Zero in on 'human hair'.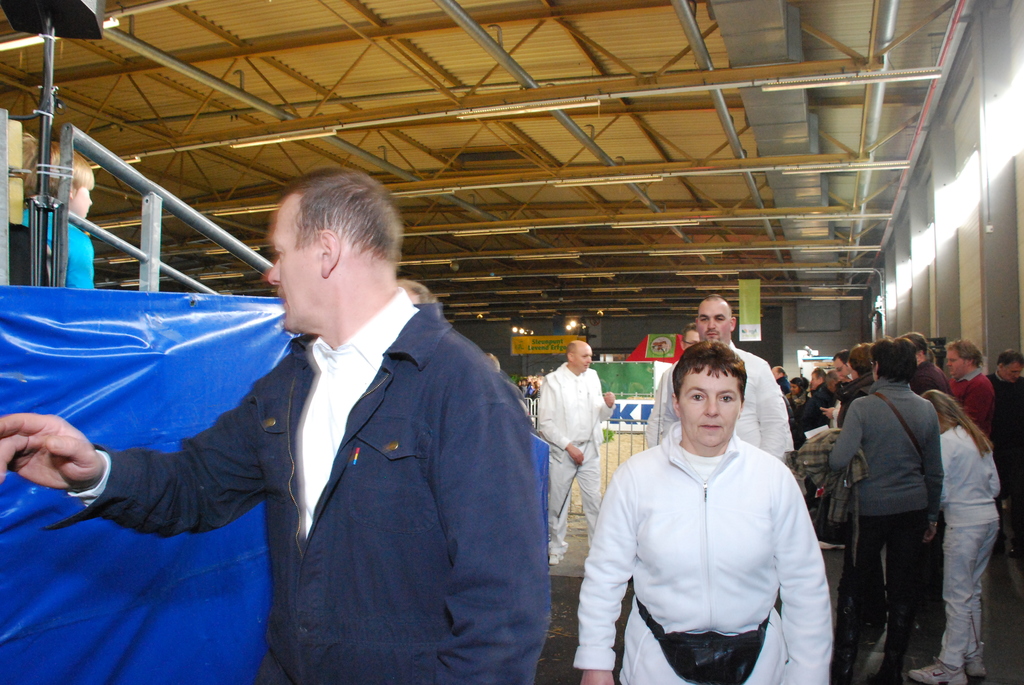
Zeroed in: rect(996, 353, 1023, 369).
